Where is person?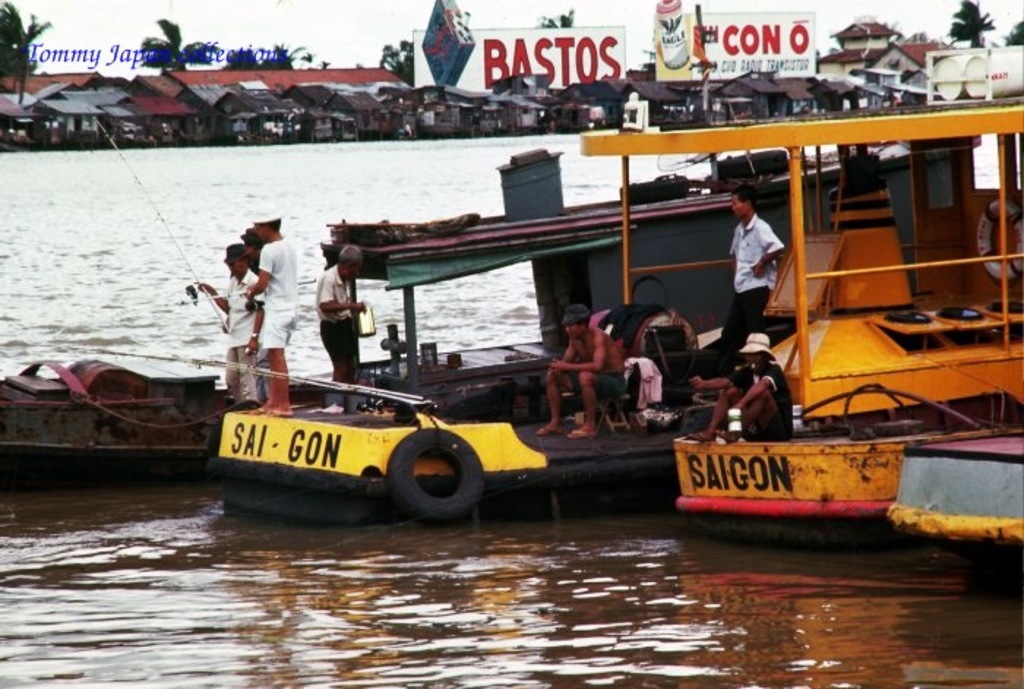
BBox(236, 231, 272, 389).
